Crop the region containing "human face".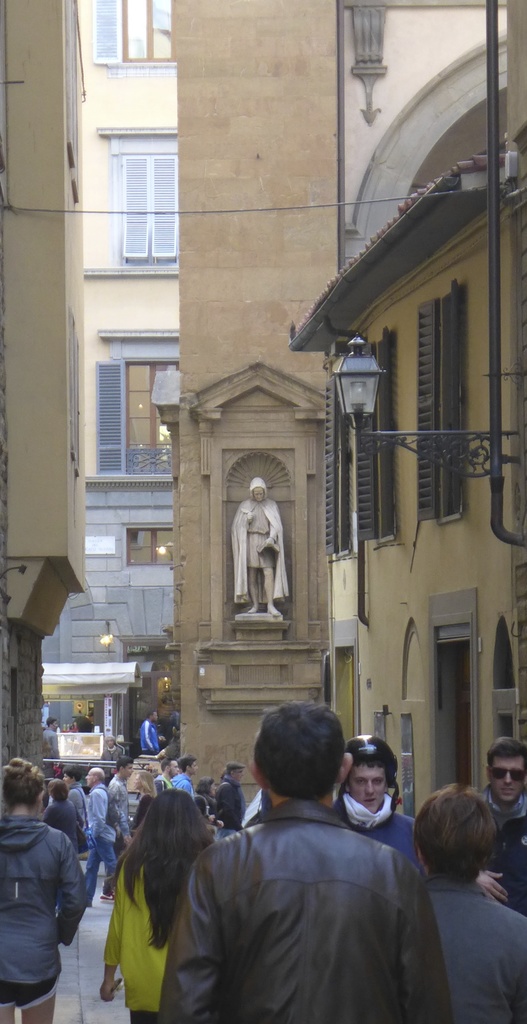
Crop region: {"x1": 63, "y1": 774, "x2": 74, "y2": 783}.
